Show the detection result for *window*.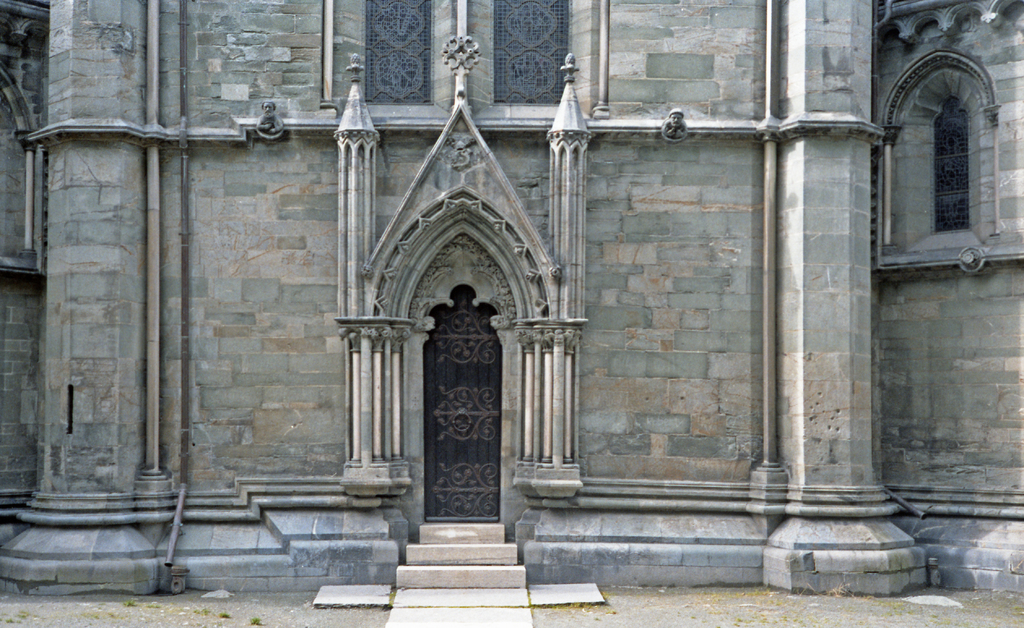
{"x1": 490, "y1": 0, "x2": 570, "y2": 104}.
